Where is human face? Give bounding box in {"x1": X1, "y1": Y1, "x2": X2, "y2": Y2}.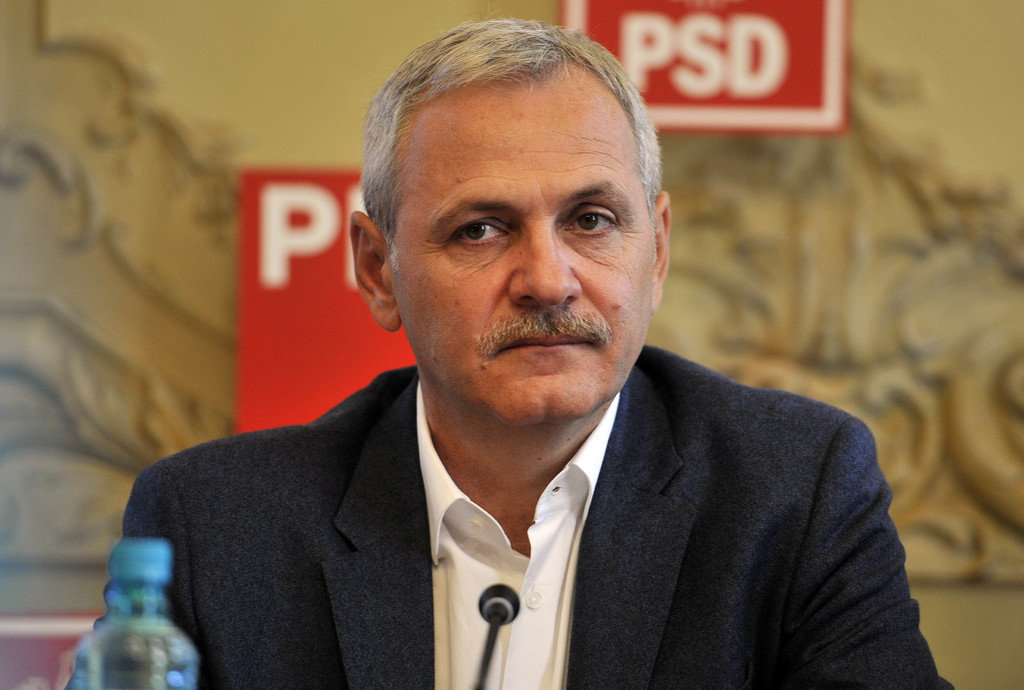
{"x1": 392, "y1": 54, "x2": 657, "y2": 421}.
